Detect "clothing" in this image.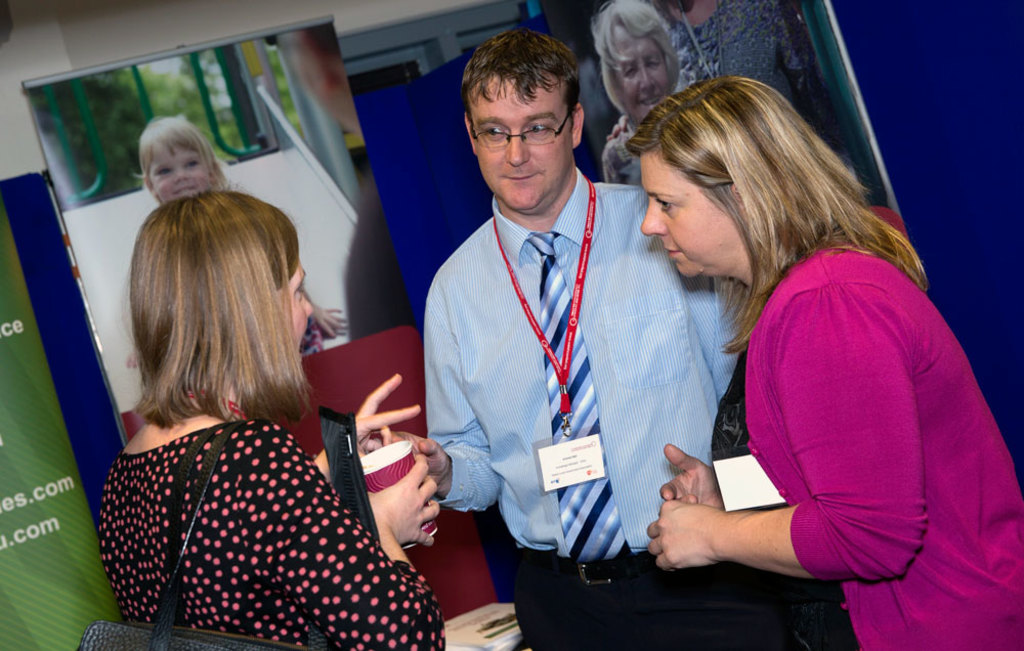
Detection: 515/572/813/646.
